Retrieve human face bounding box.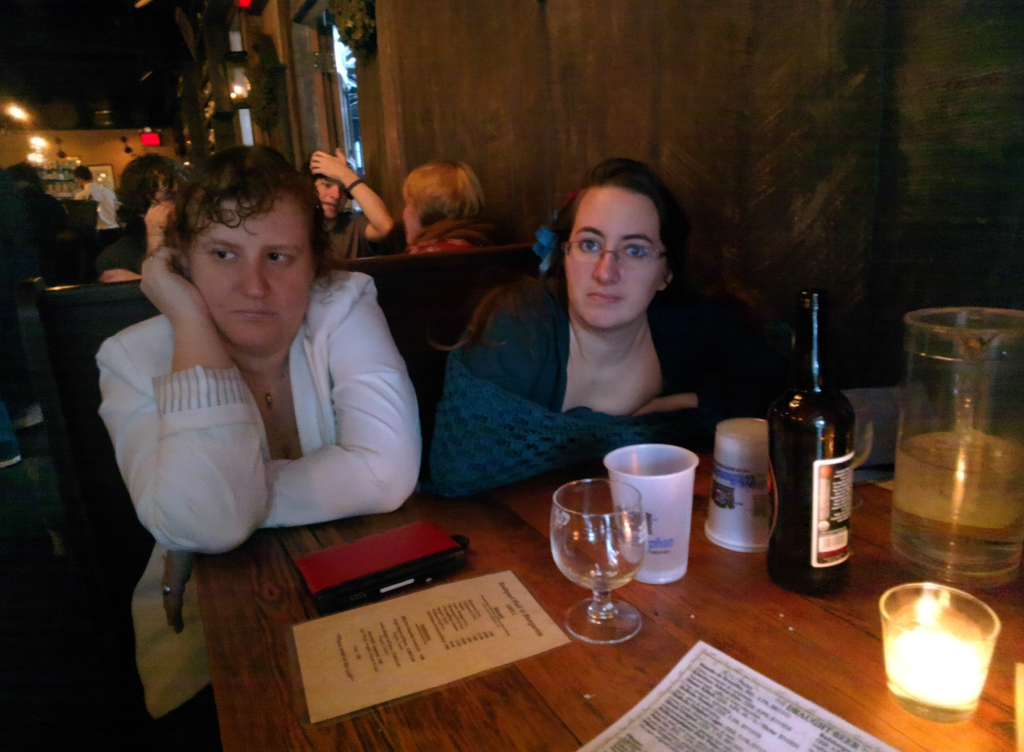
Bounding box: [x1=403, y1=186, x2=422, y2=244].
